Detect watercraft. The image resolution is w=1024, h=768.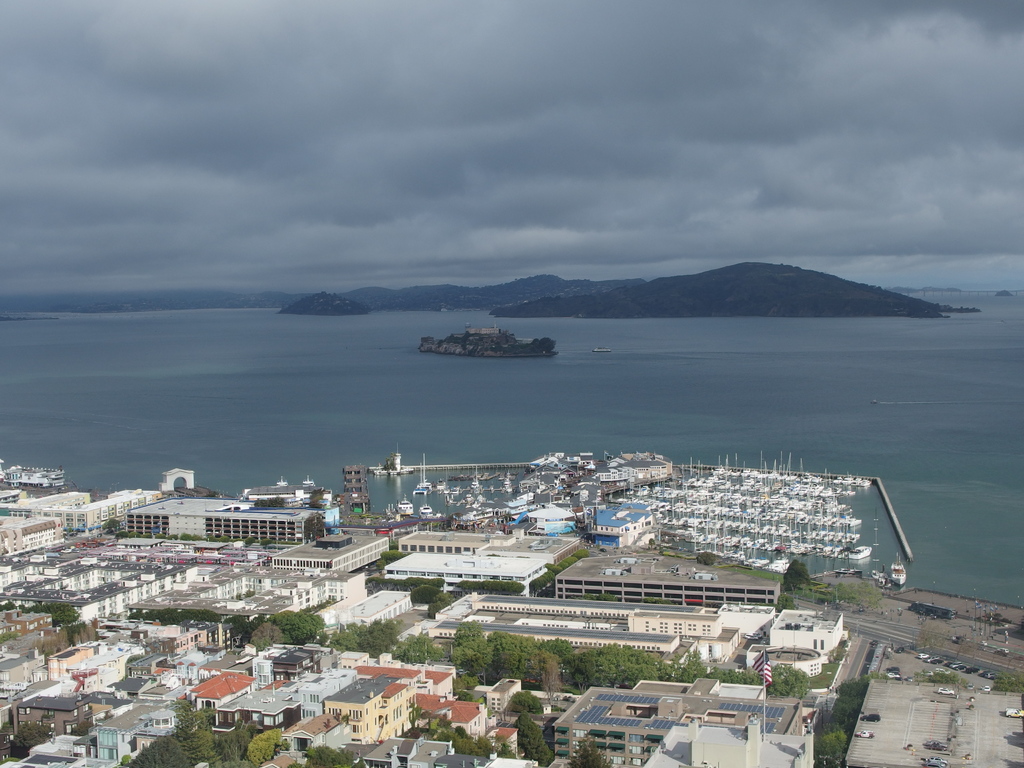
bbox=[732, 541, 748, 549].
